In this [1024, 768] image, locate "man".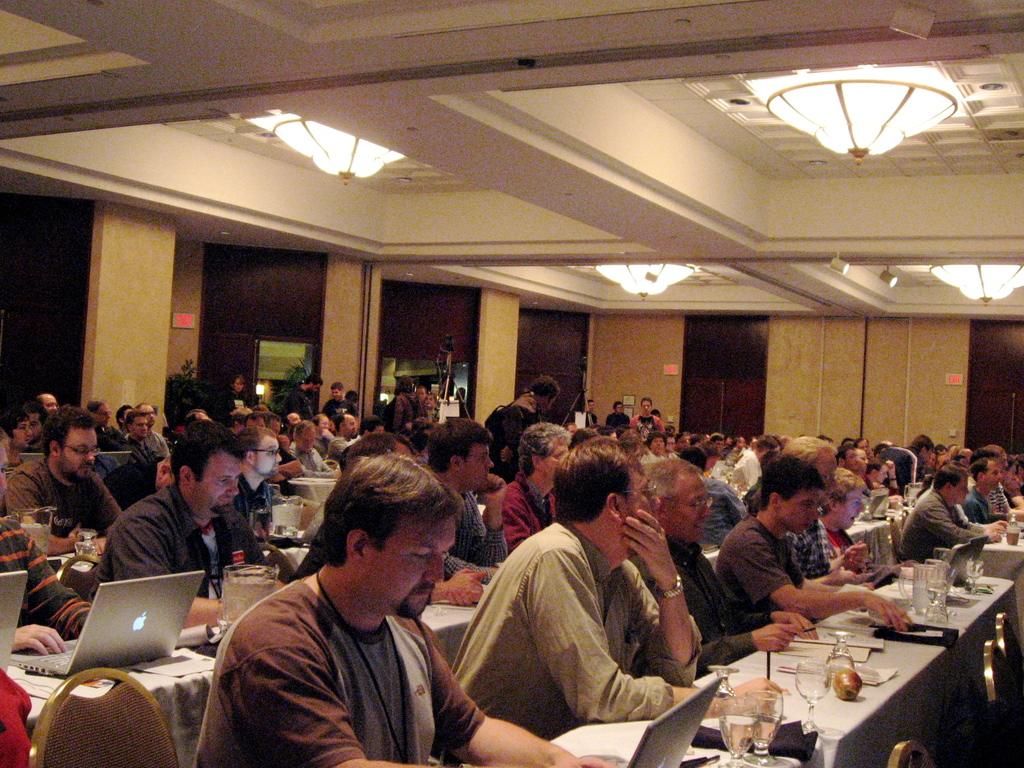
Bounding box: locate(424, 420, 510, 581).
